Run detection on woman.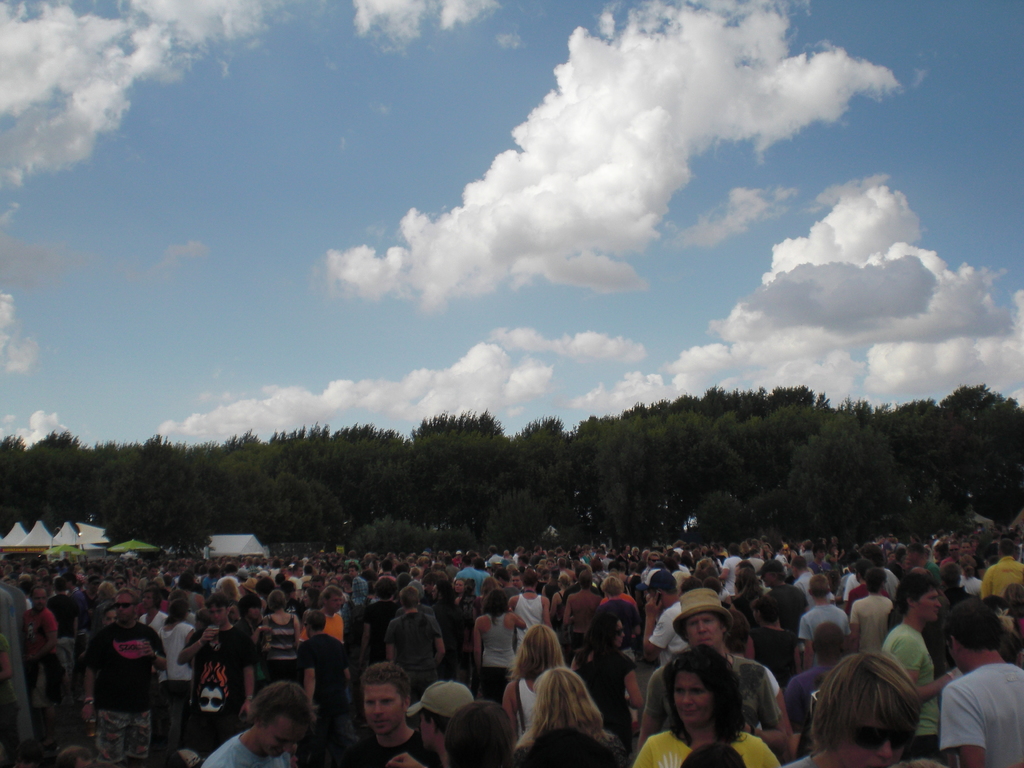
Result: x1=472, y1=575, x2=508, y2=611.
